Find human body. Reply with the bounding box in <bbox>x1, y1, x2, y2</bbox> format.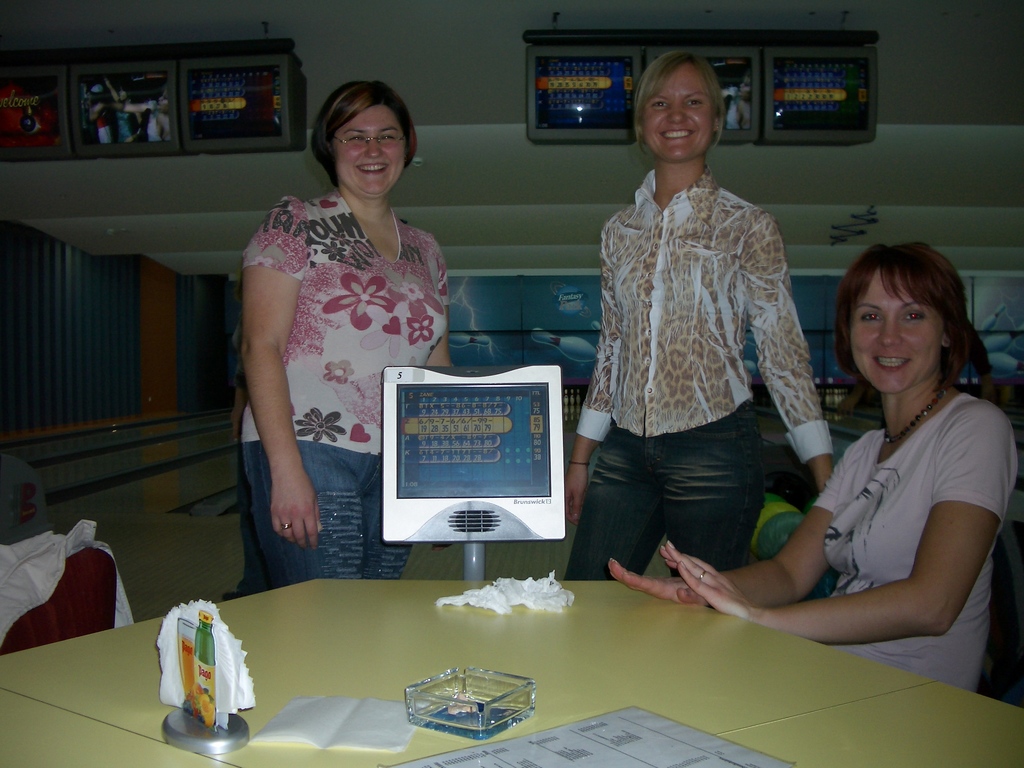
<bbox>563, 42, 843, 574</bbox>.
